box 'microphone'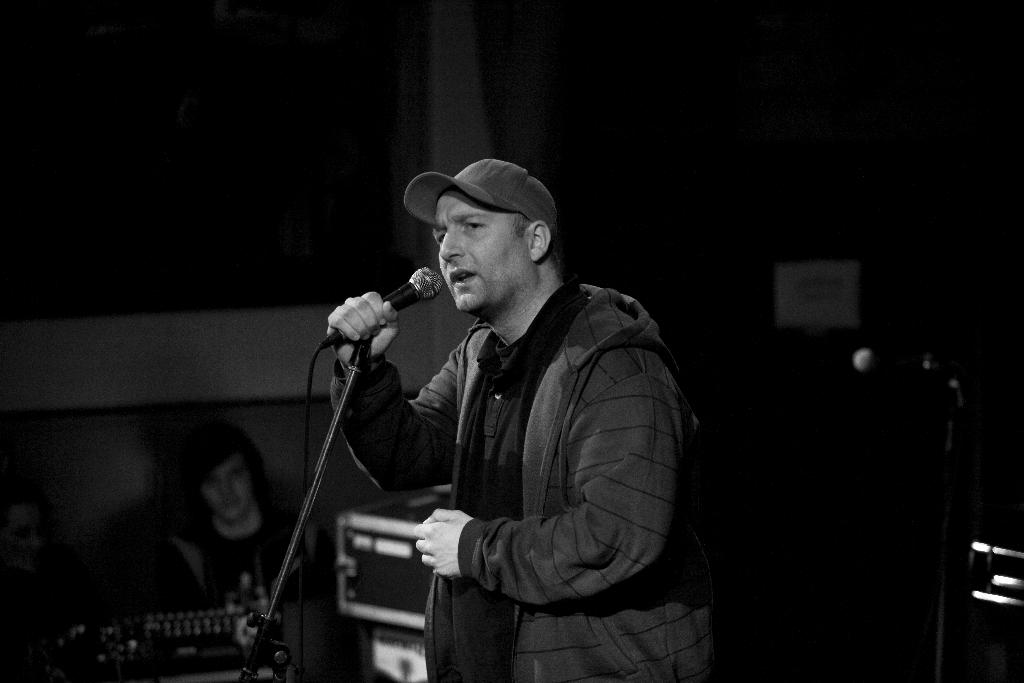
crop(325, 267, 449, 346)
